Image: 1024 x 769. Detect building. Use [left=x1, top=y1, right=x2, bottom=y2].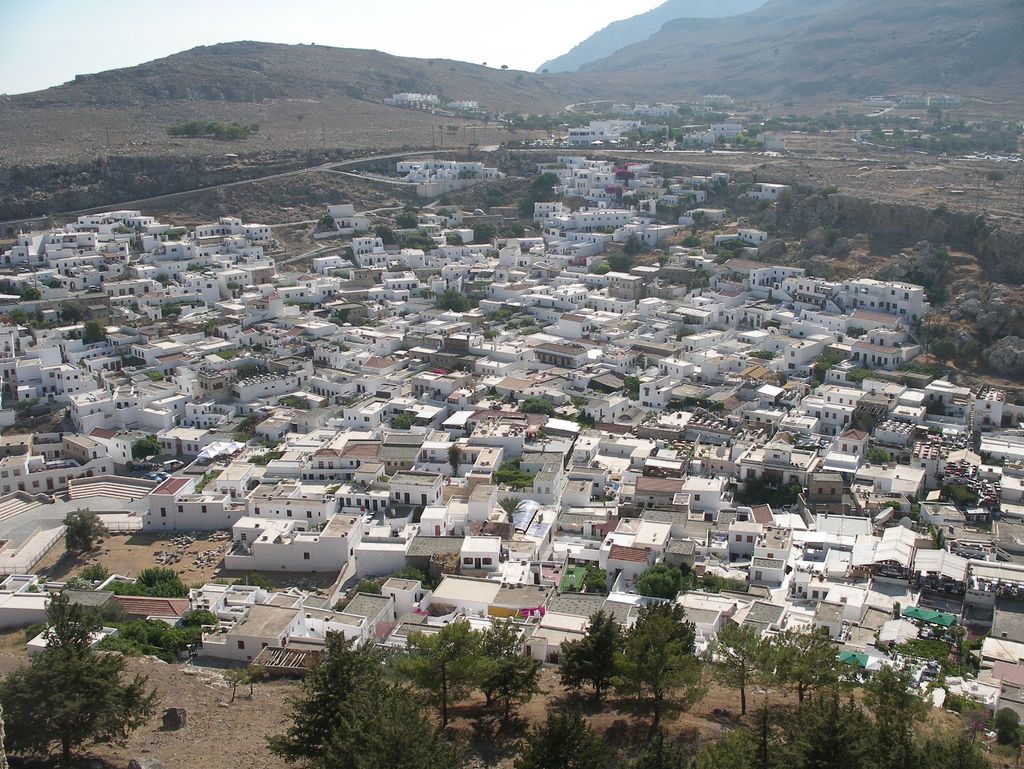
[left=710, top=122, right=742, bottom=138].
